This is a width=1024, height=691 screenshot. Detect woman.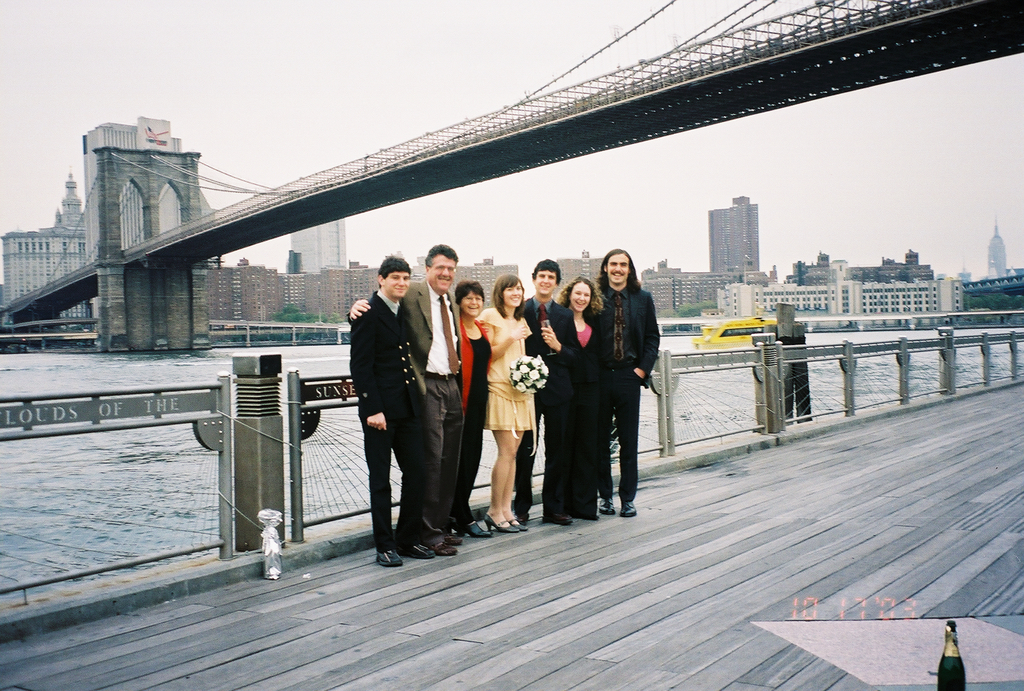
476 273 537 536.
